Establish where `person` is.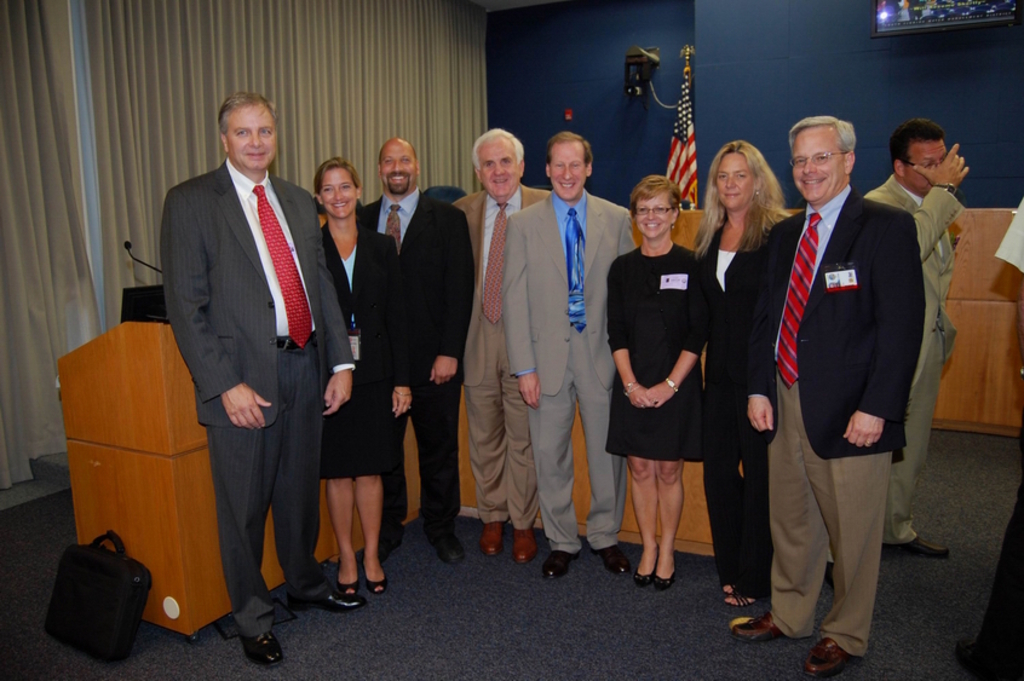
Established at (356, 137, 471, 533).
